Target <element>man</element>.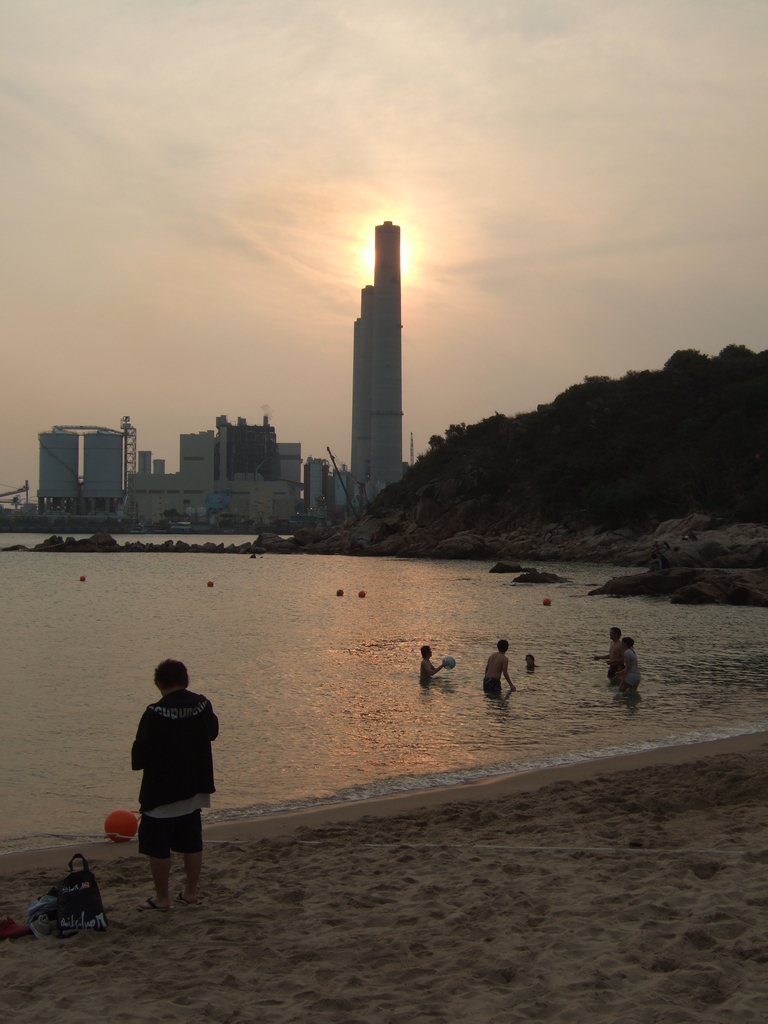
Target region: 117, 661, 221, 918.
